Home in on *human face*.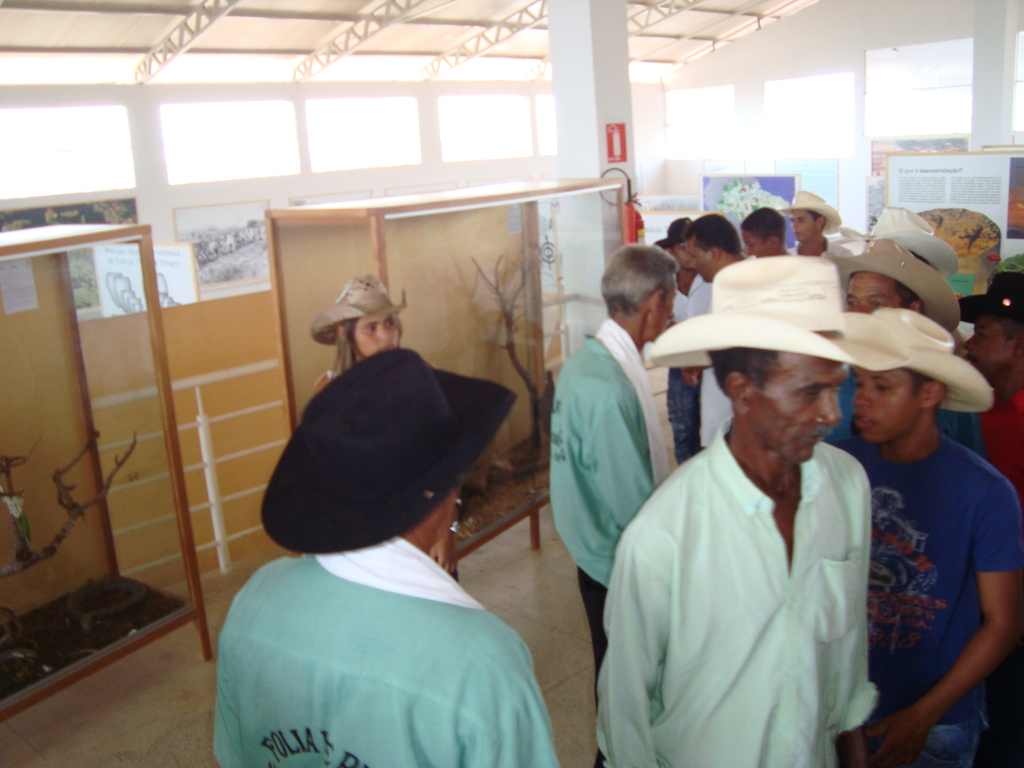
Homed in at Rect(742, 228, 765, 259).
